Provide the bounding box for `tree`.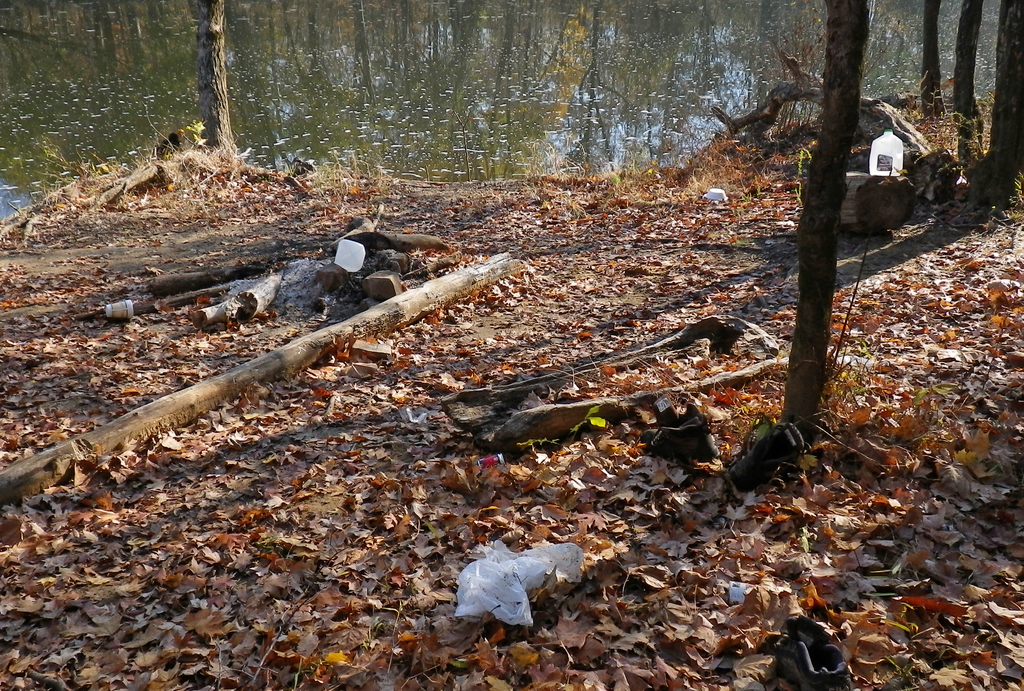
<region>918, 0, 952, 135</region>.
